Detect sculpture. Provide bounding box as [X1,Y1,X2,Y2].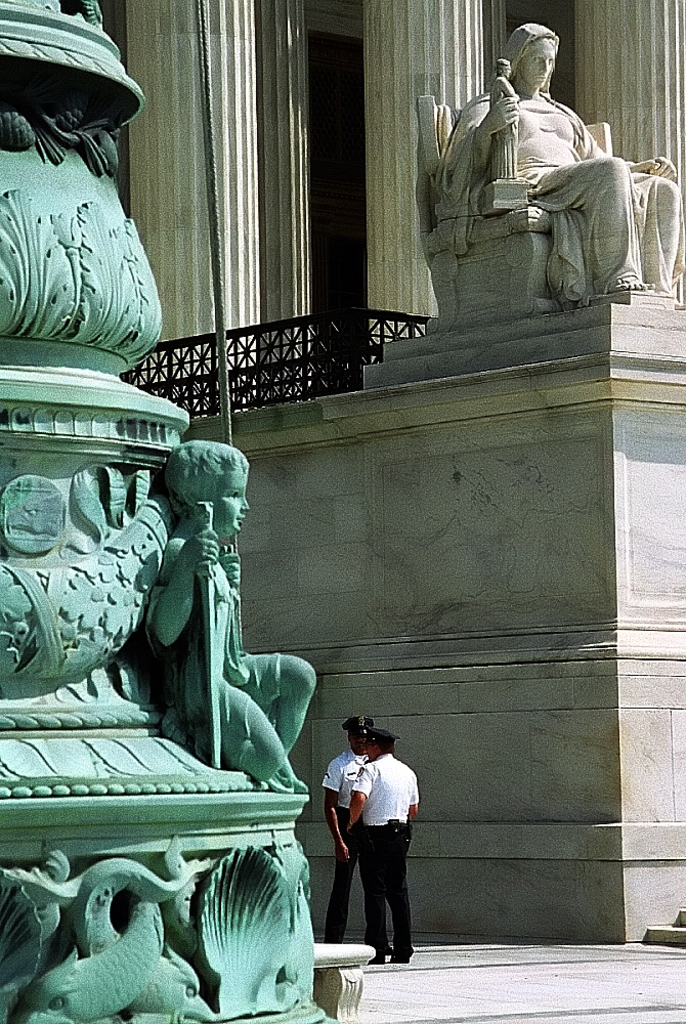
[434,18,685,301].
